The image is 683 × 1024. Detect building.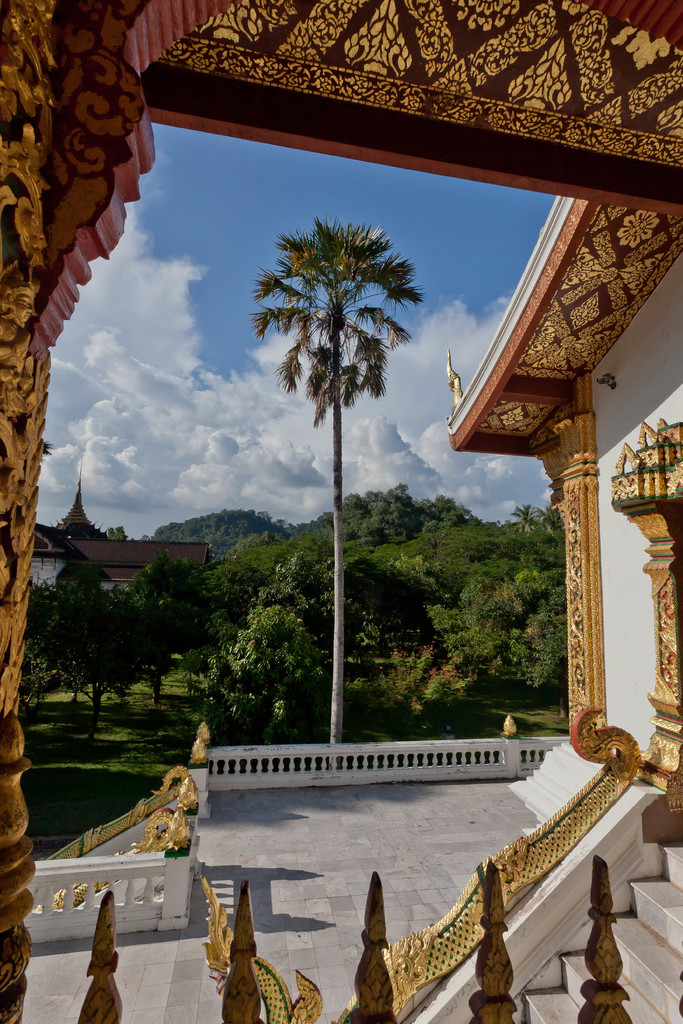
Detection: rect(0, 0, 682, 1023).
